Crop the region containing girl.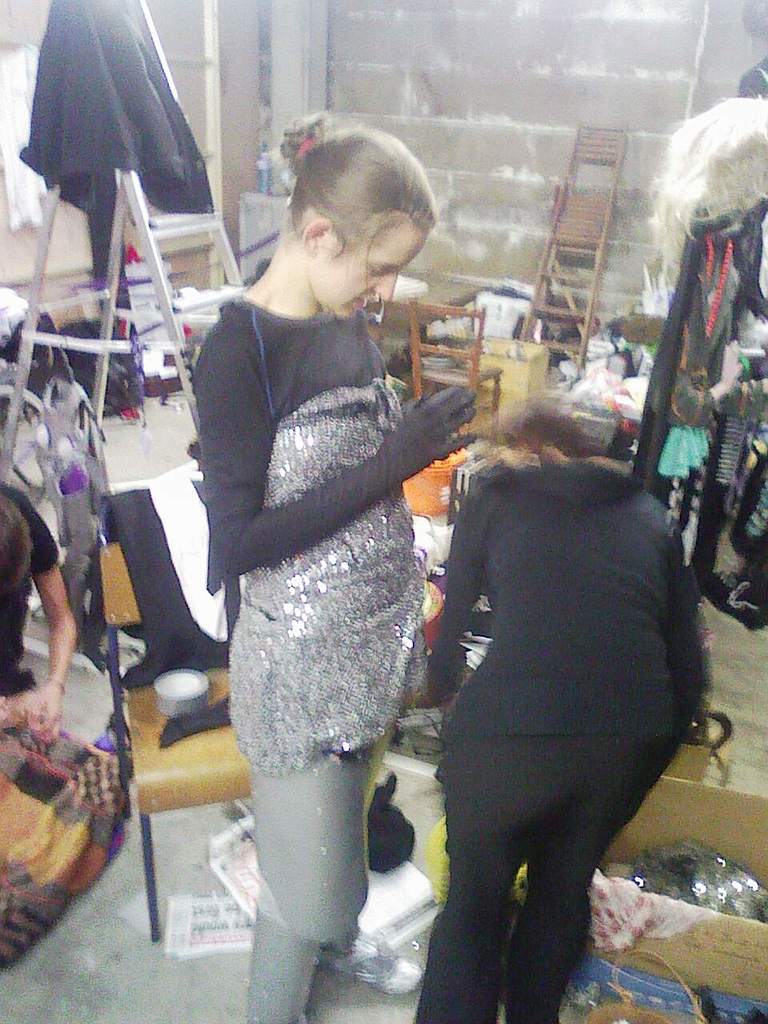
Crop region: <box>185,102,484,1023</box>.
